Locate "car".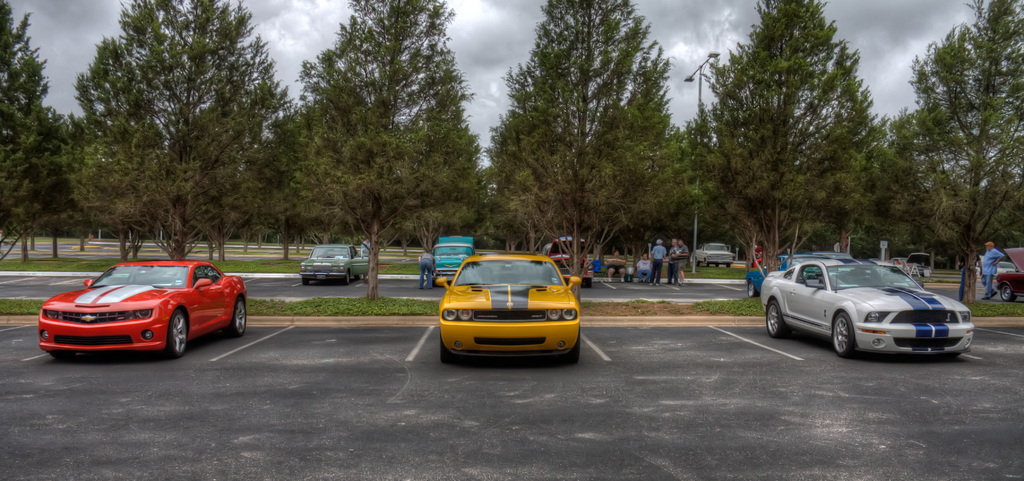
Bounding box: bbox=[426, 235, 476, 275].
